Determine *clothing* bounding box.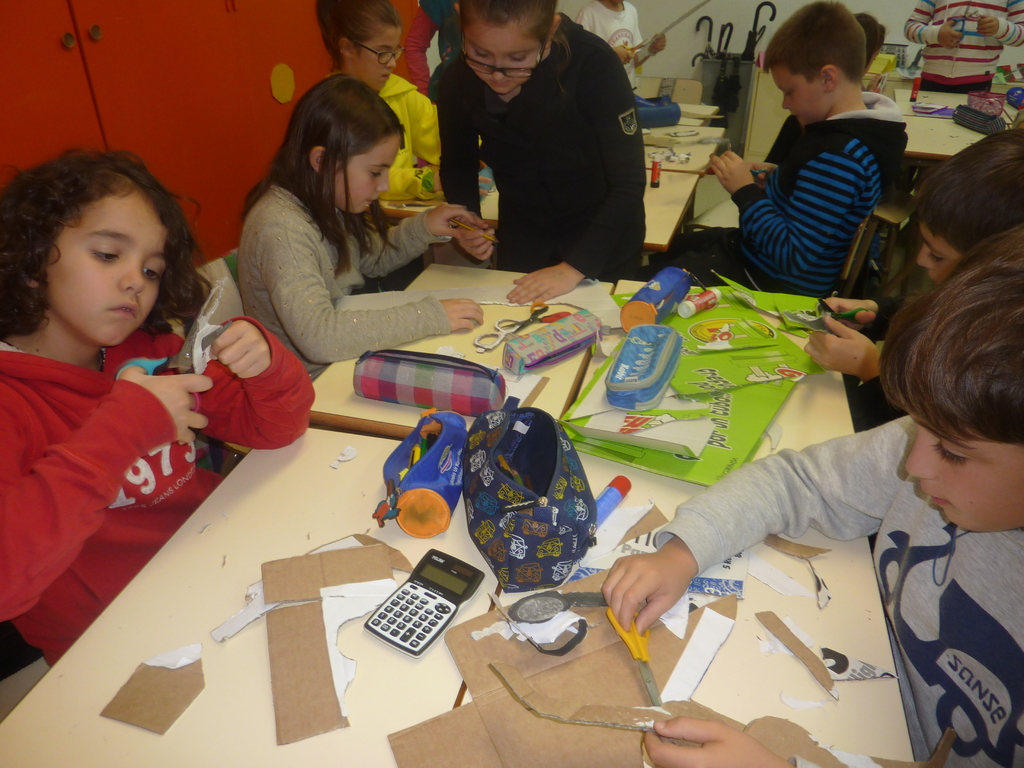
Determined: <region>903, 0, 1023, 90</region>.
